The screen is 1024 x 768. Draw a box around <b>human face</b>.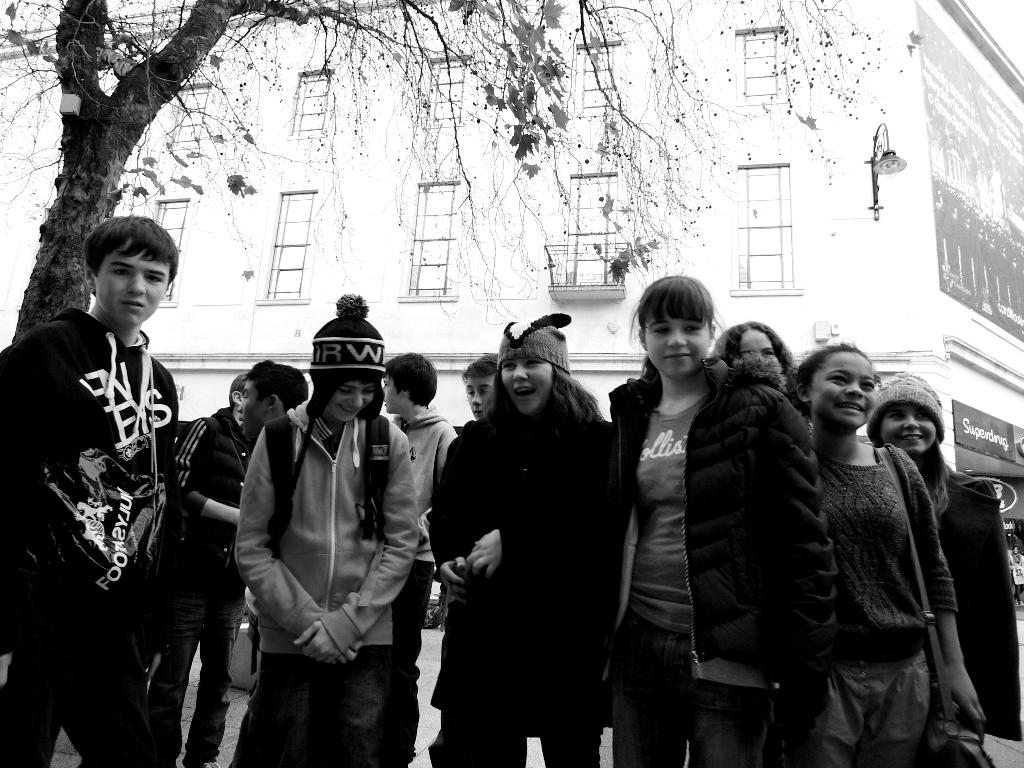
left=237, top=376, right=265, bottom=442.
